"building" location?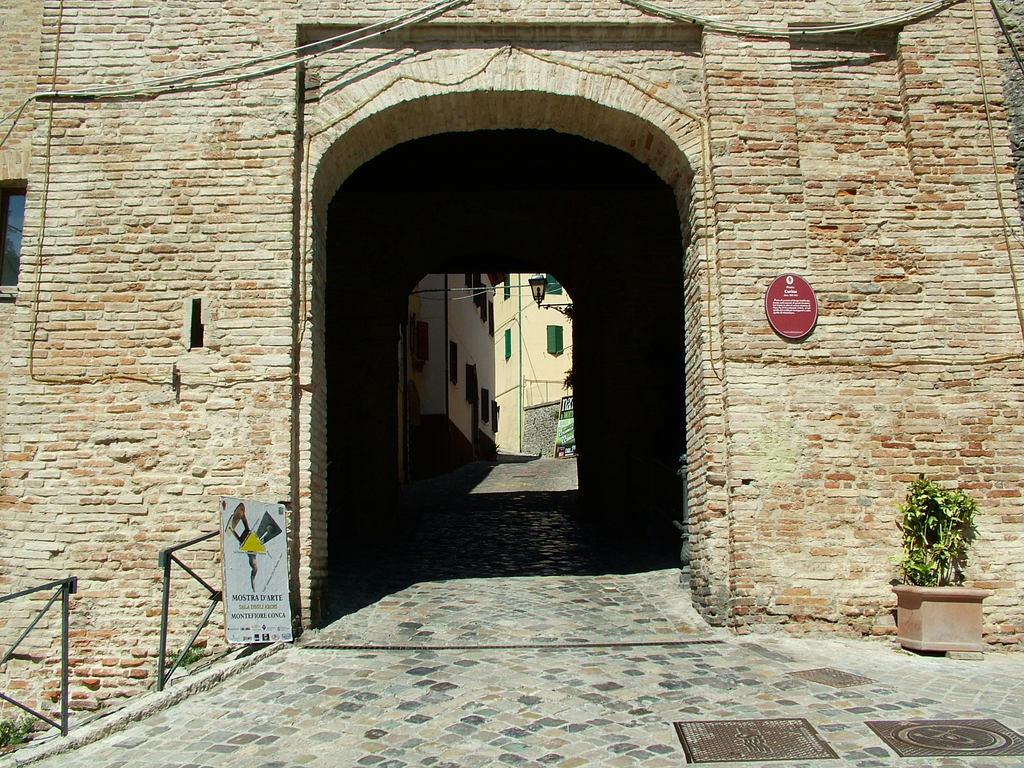
bbox=[407, 268, 577, 462]
